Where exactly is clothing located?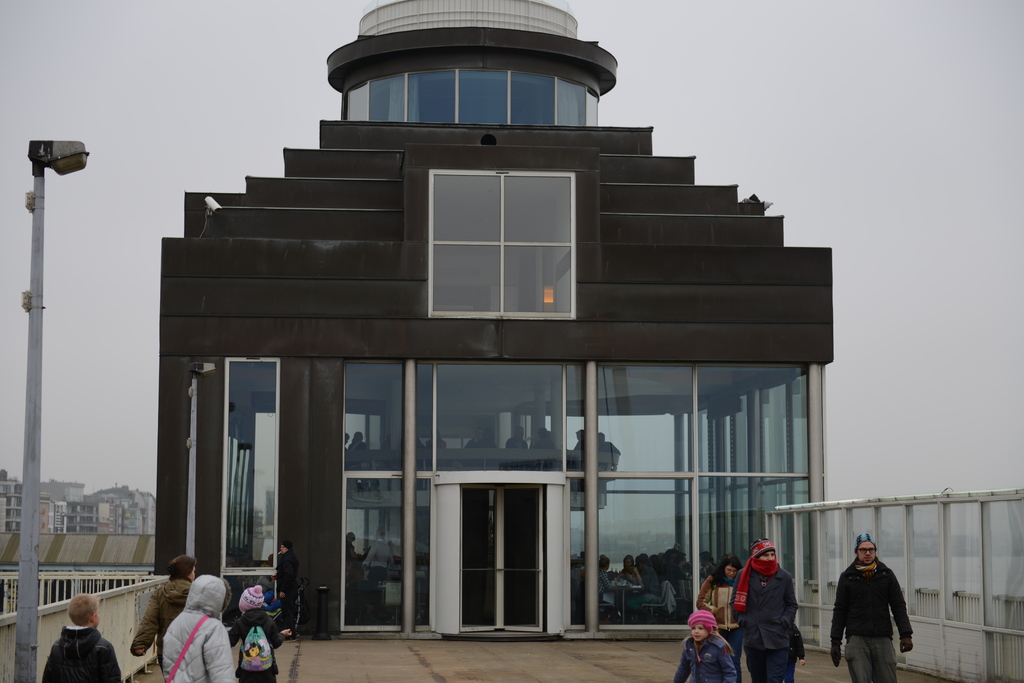
Its bounding box is 123,577,199,682.
